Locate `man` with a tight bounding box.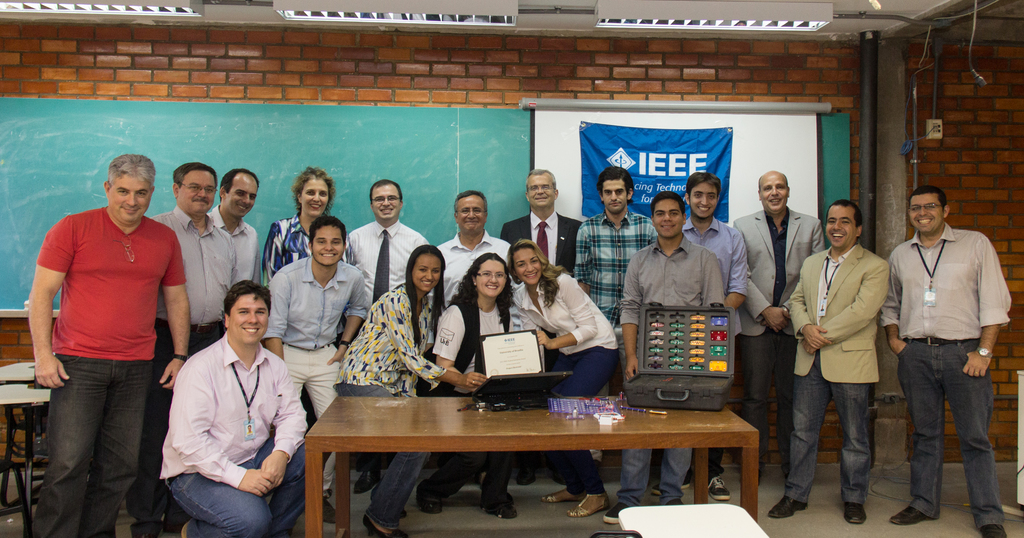
<bbox>500, 168, 584, 485</bbox>.
